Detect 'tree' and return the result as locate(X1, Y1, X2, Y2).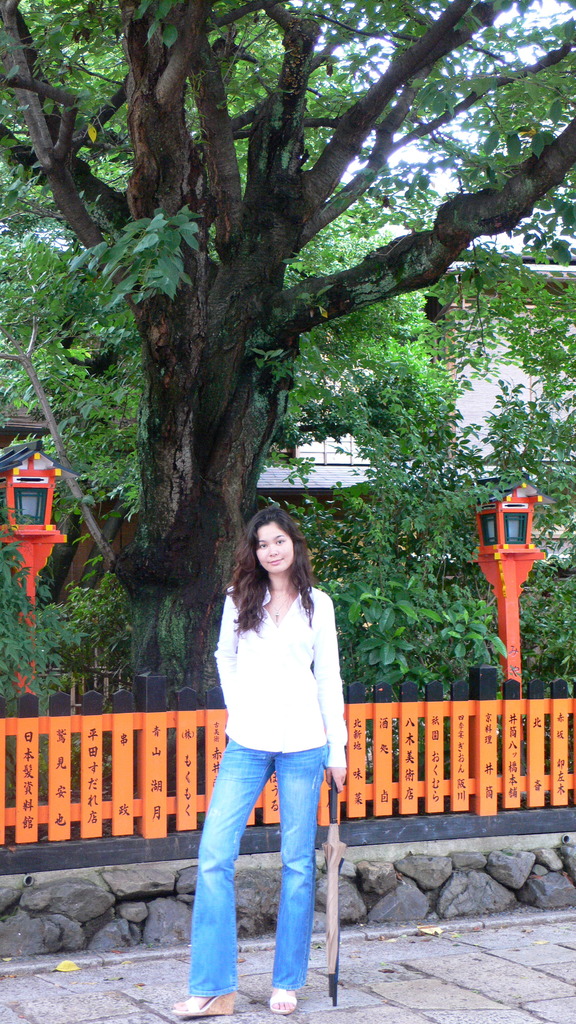
locate(0, 0, 575, 647).
